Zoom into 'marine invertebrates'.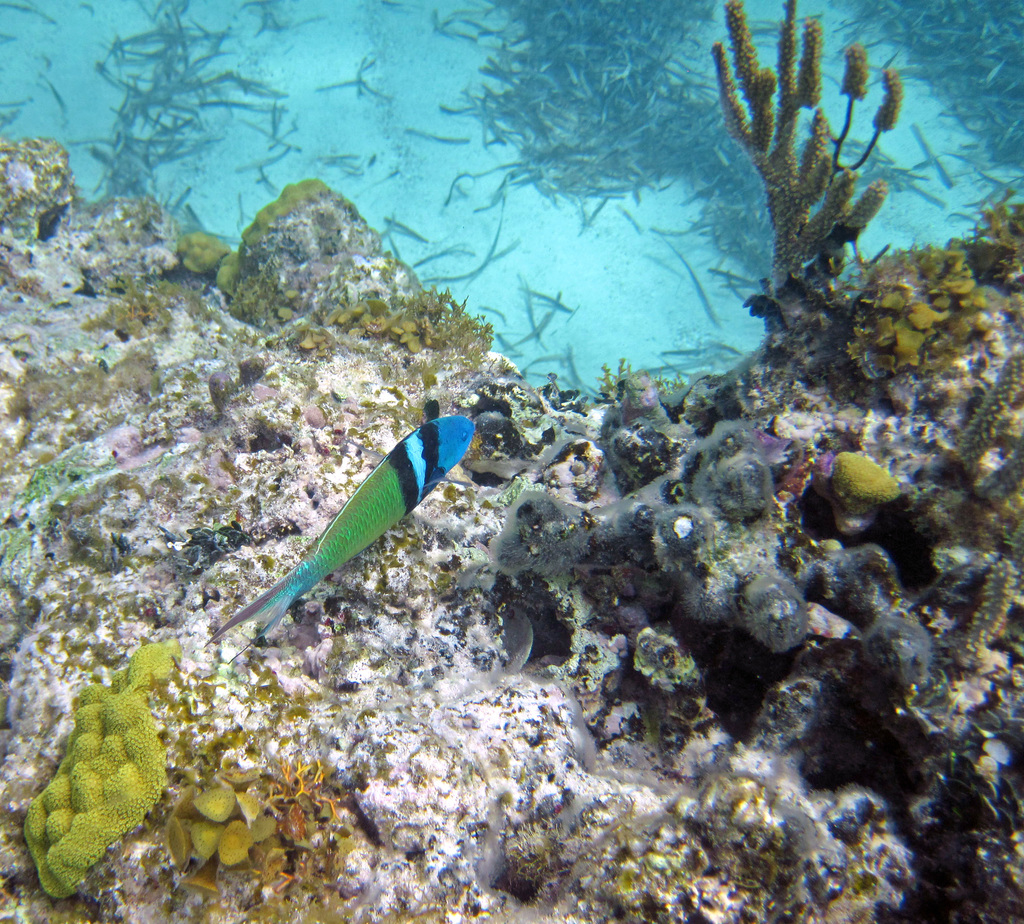
Zoom target: bbox=[217, 158, 344, 278].
